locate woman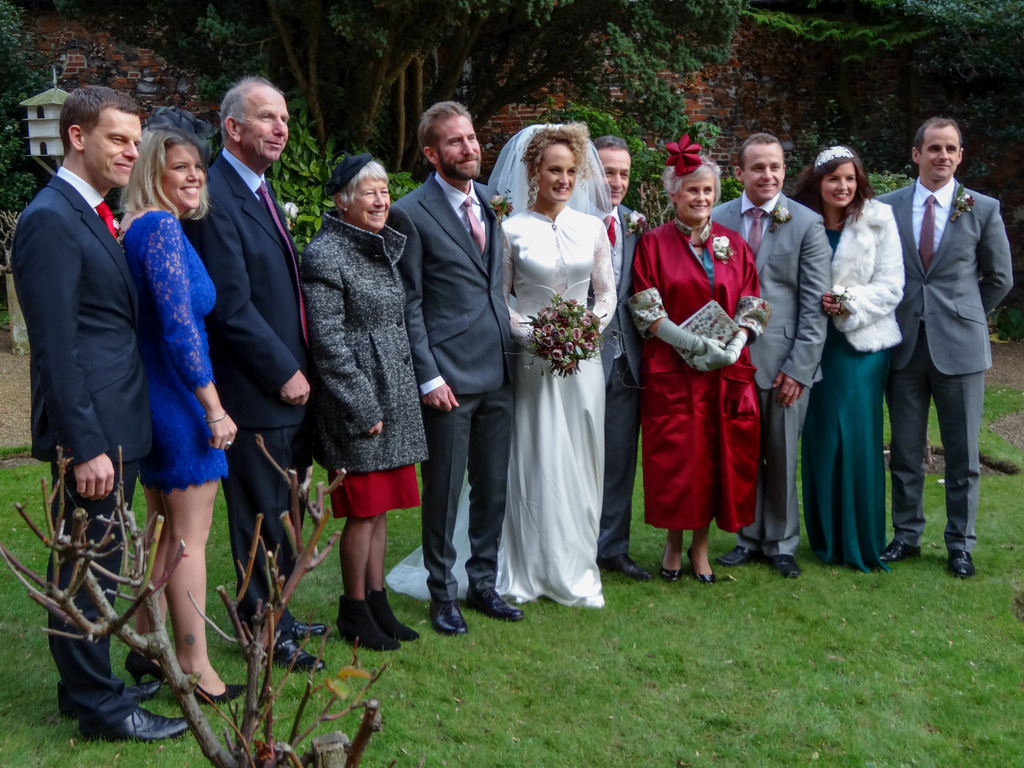
locate(492, 140, 624, 619)
